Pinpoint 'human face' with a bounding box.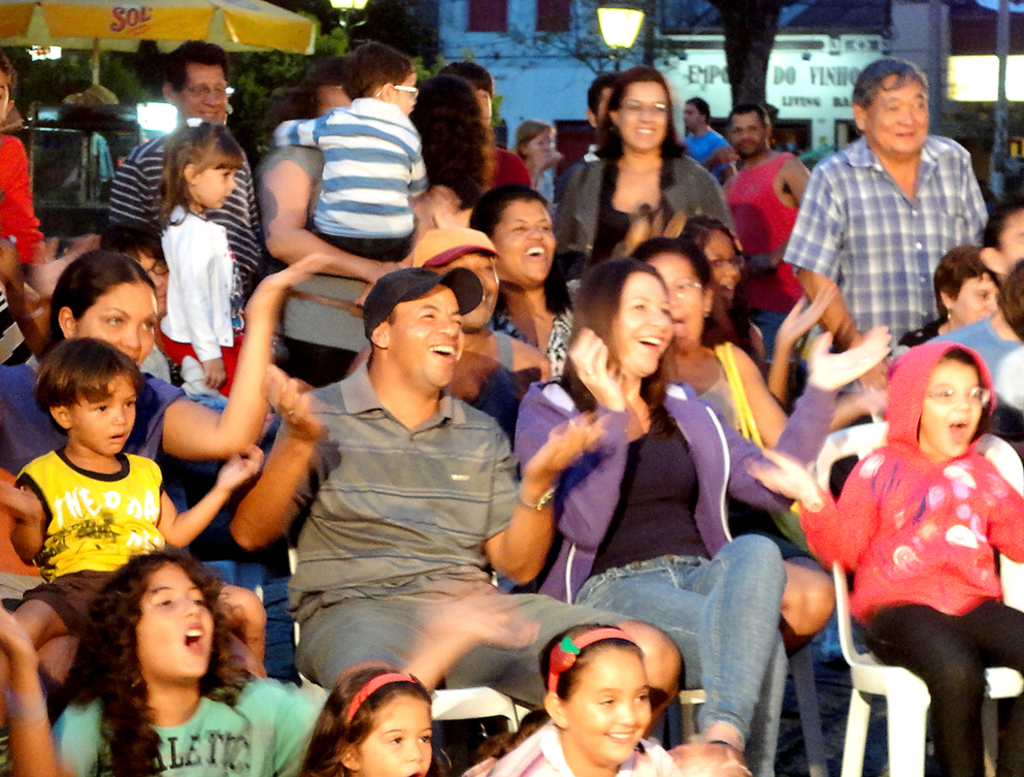
Rect(922, 365, 981, 457).
